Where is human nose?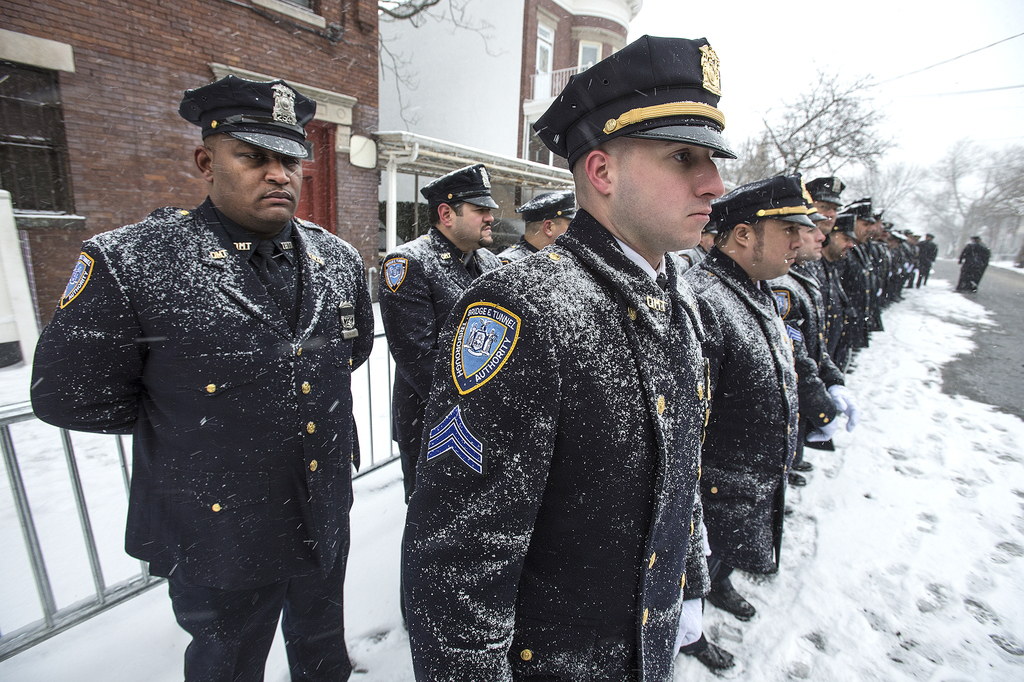
696:158:725:202.
